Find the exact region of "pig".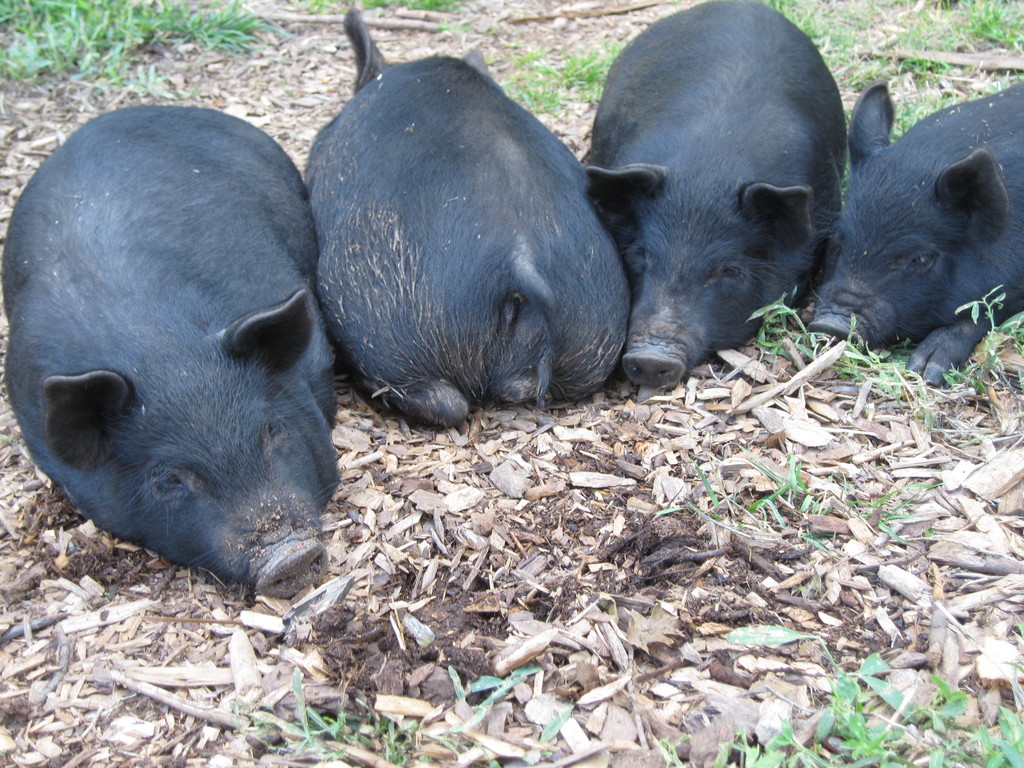
Exact region: detection(297, 7, 632, 428).
